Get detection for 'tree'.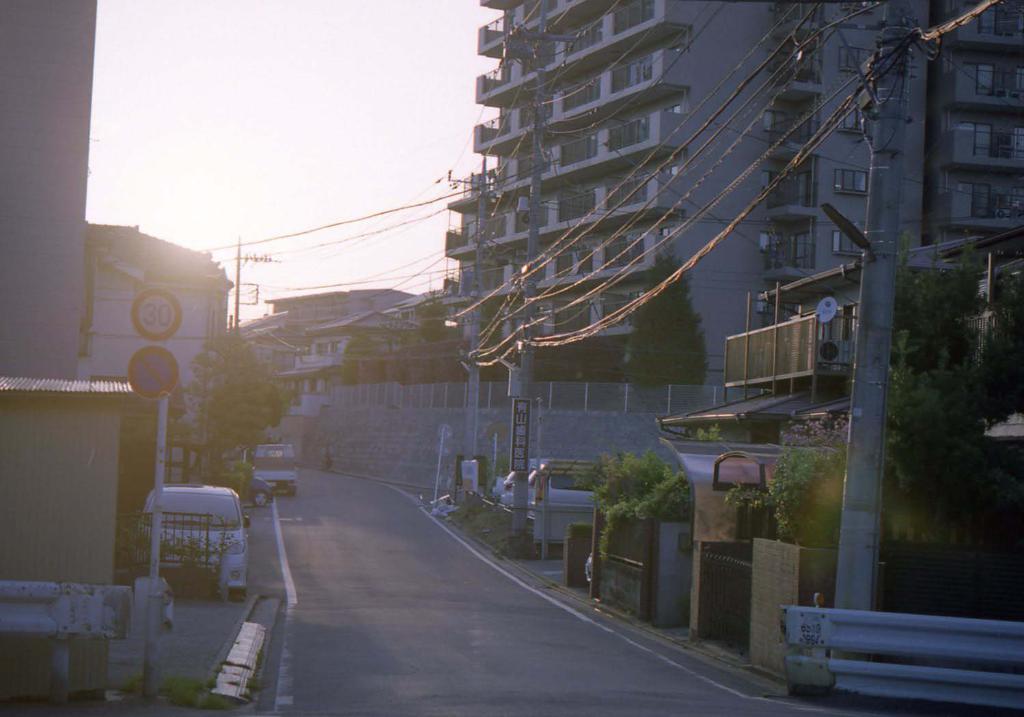
Detection: Rect(177, 330, 298, 490).
